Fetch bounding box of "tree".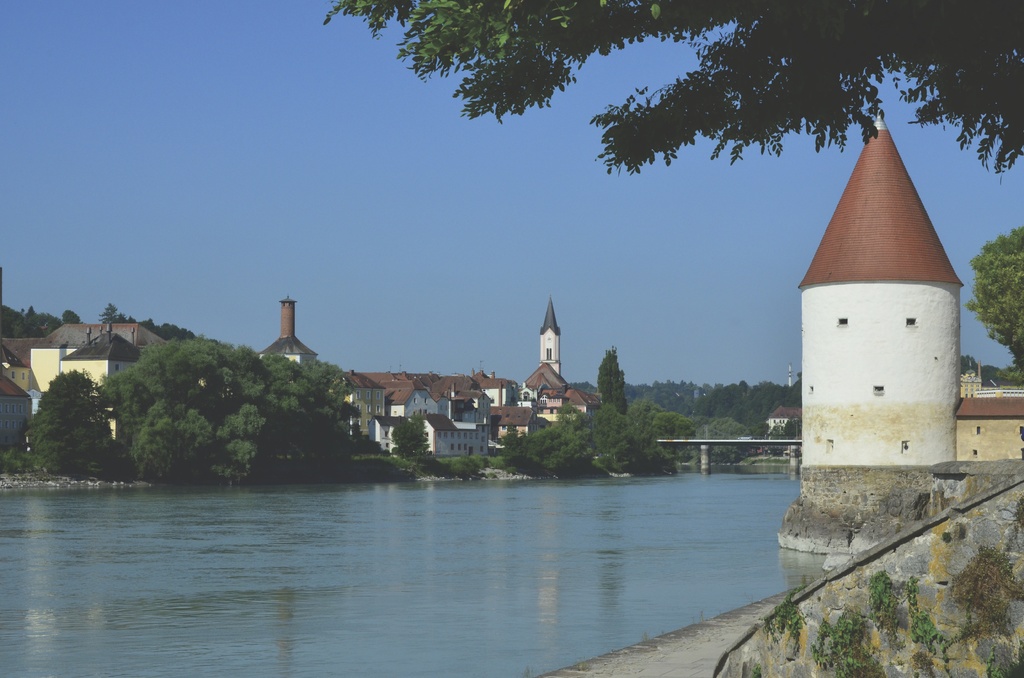
Bbox: 268,353,367,459.
